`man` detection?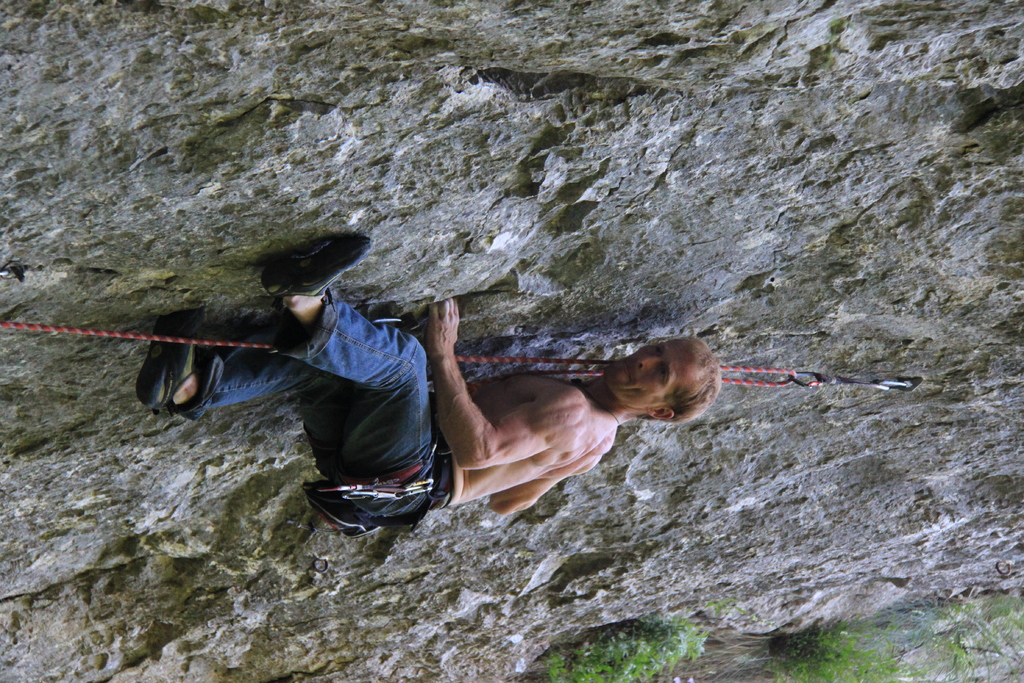
box=[159, 242, 732, 536]
